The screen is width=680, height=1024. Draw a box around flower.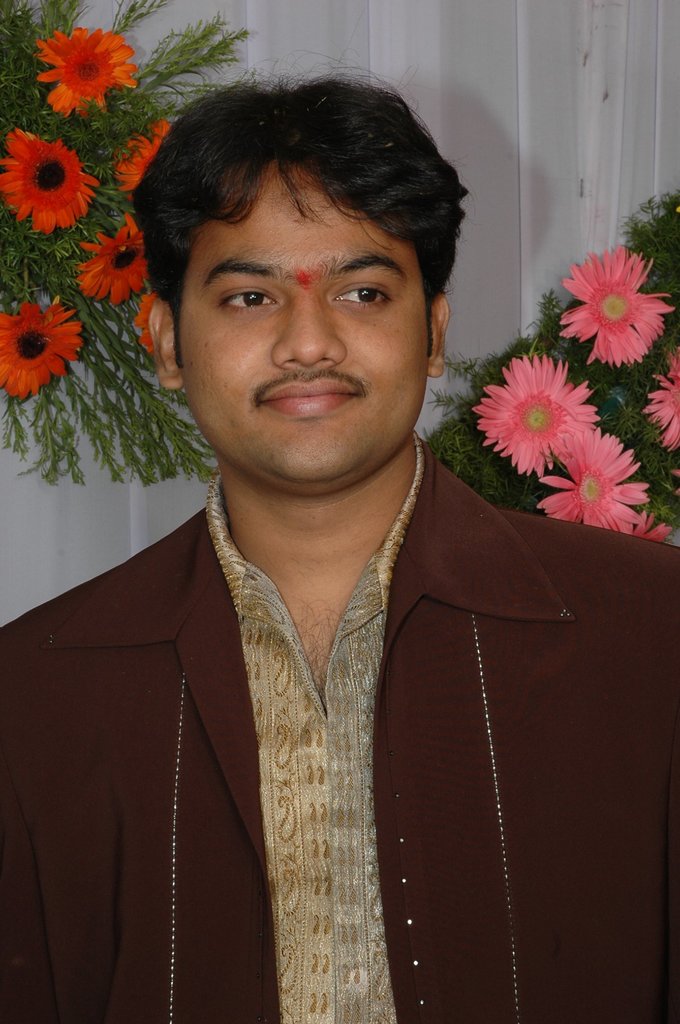
<region>669, 467, 679, 500</region>.
